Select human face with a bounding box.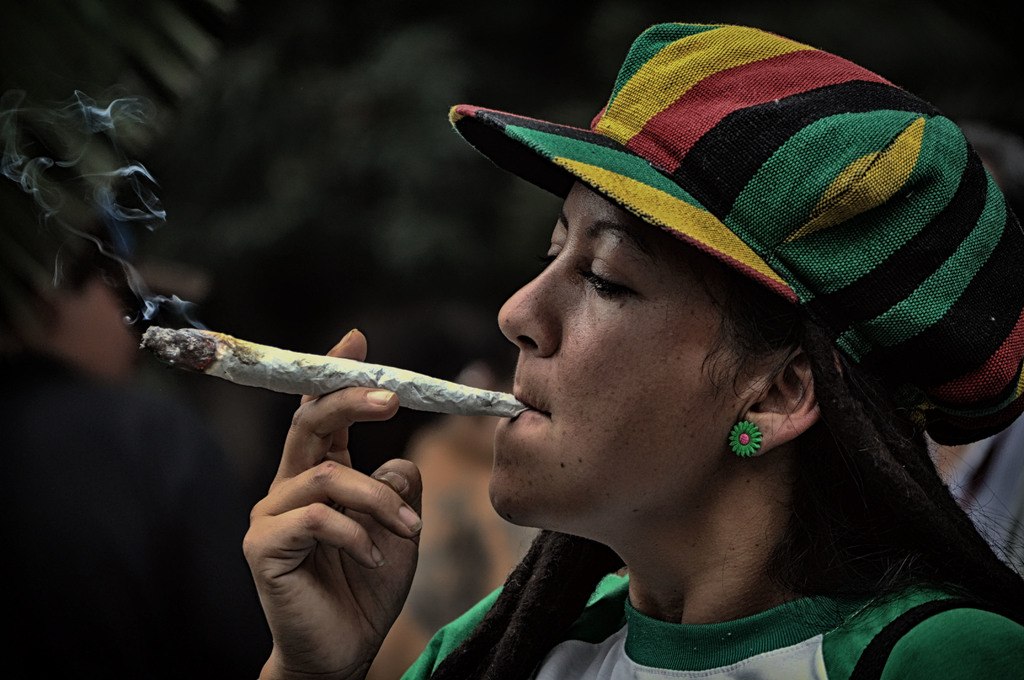
locate(488, 181, 767, 523).
